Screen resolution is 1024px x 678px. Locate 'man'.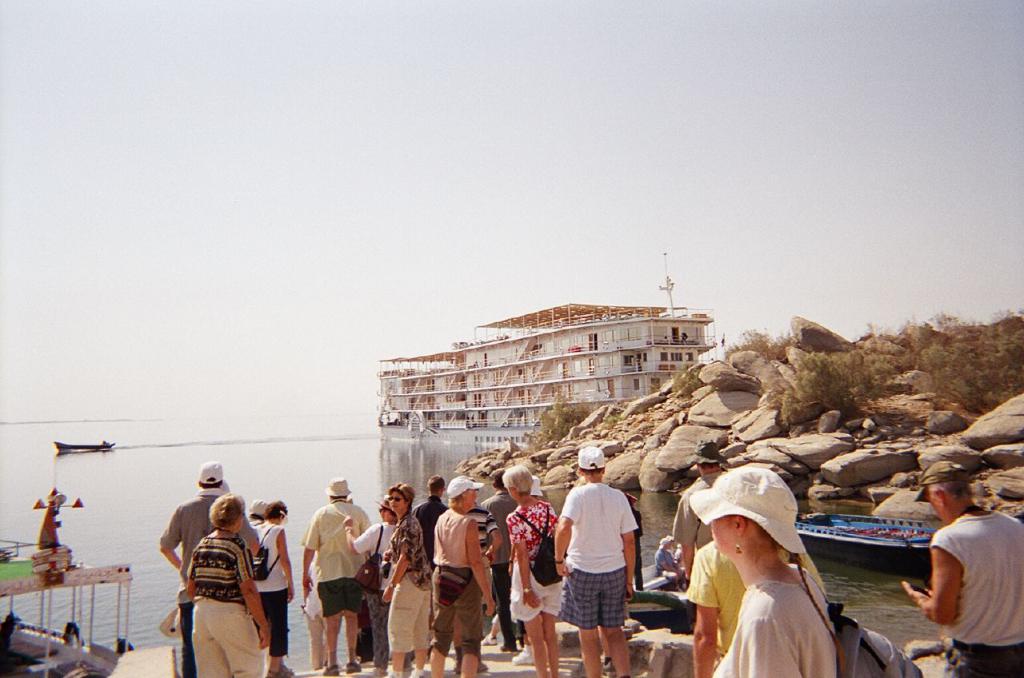
x1=668 y1=437 x2=726 y2=582.
